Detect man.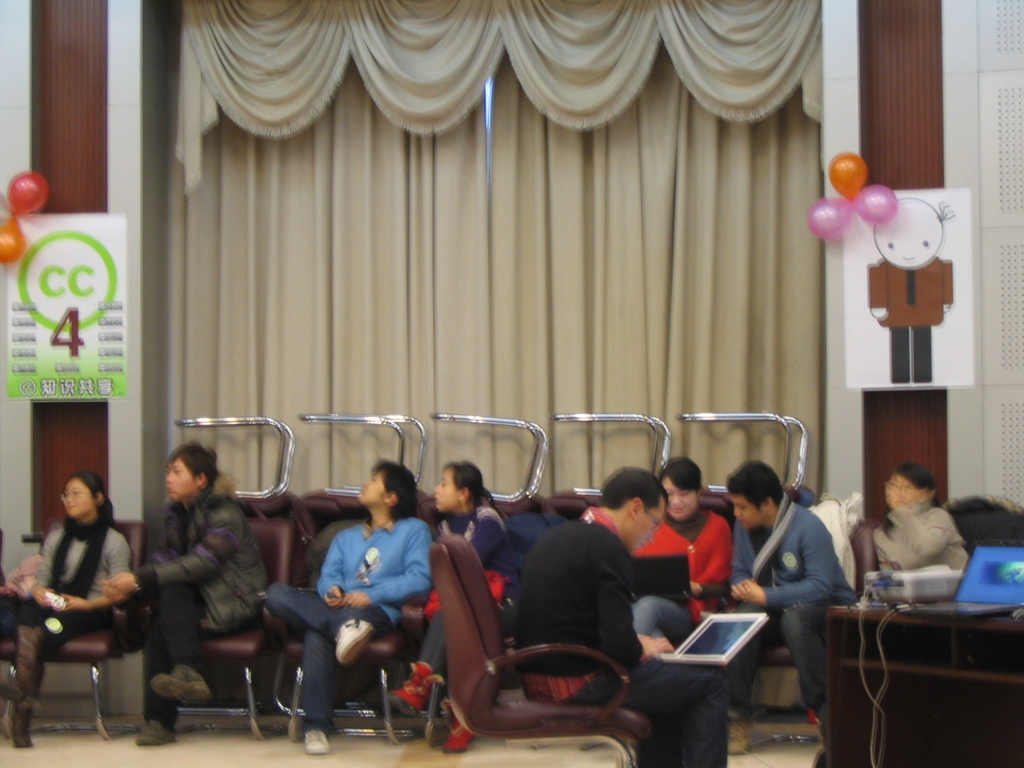
Detected at [left=275, top=467, right=435, bottom=754].
